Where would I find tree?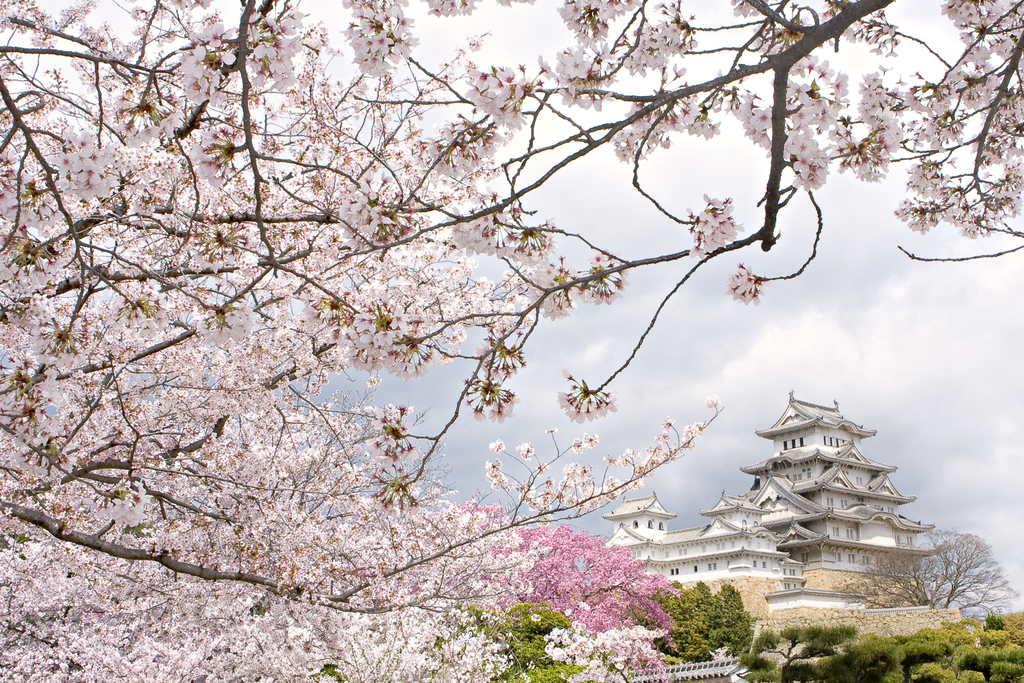
At <box>446,602,590,682</box>.
